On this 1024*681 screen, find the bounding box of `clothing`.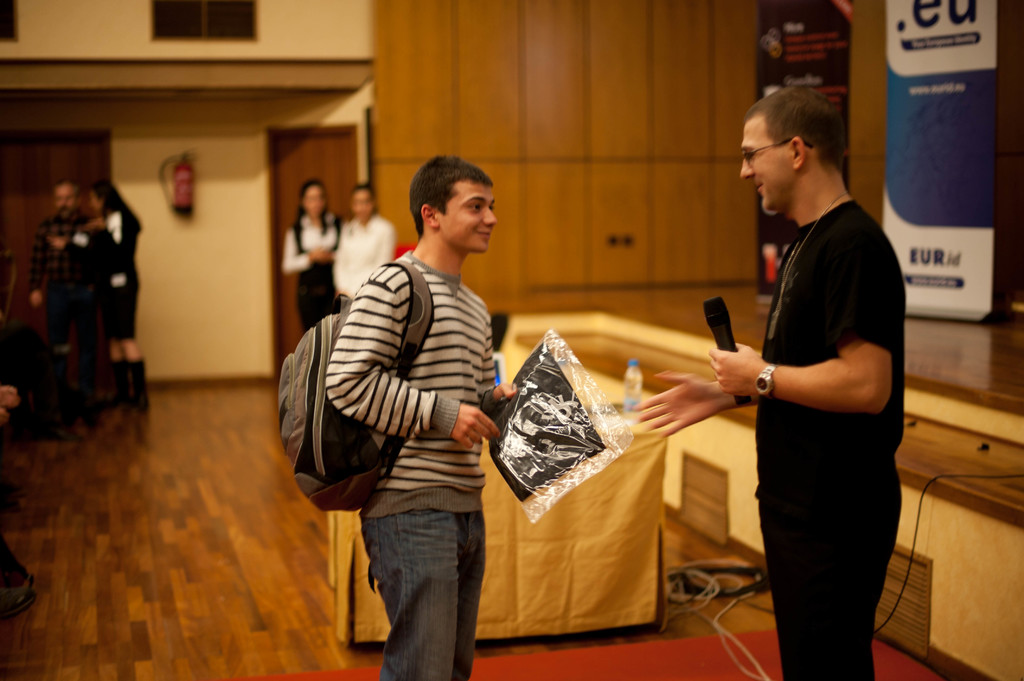
Bounding box: [324,250,495,680].
